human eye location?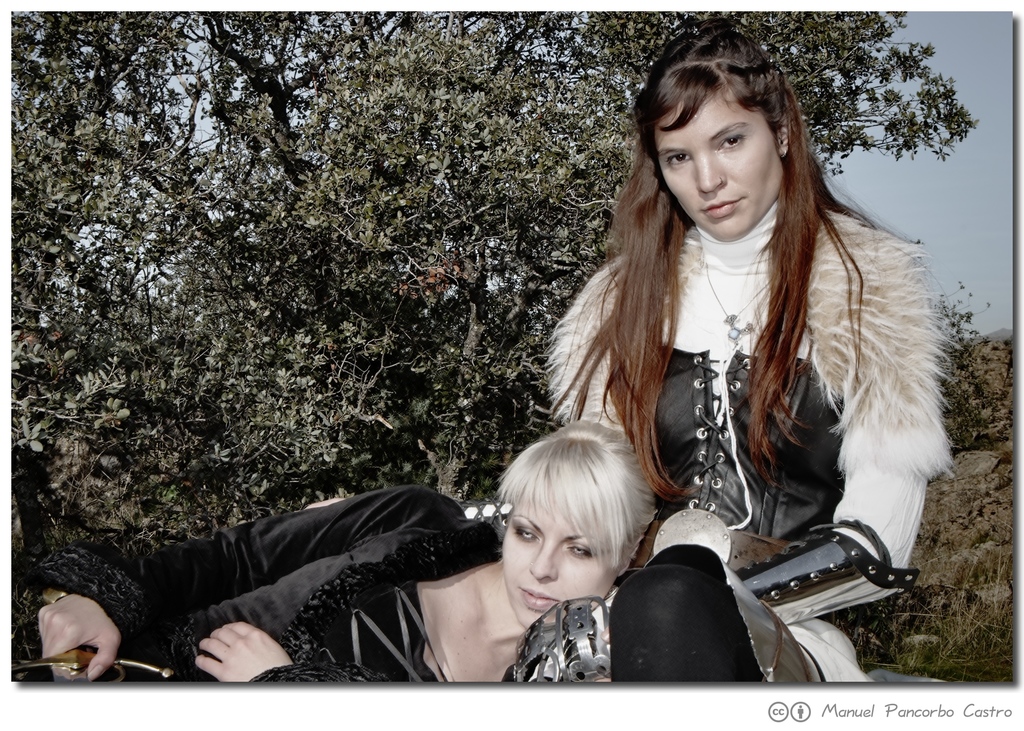
[left=713, top=134, right=747, bottom=154]
